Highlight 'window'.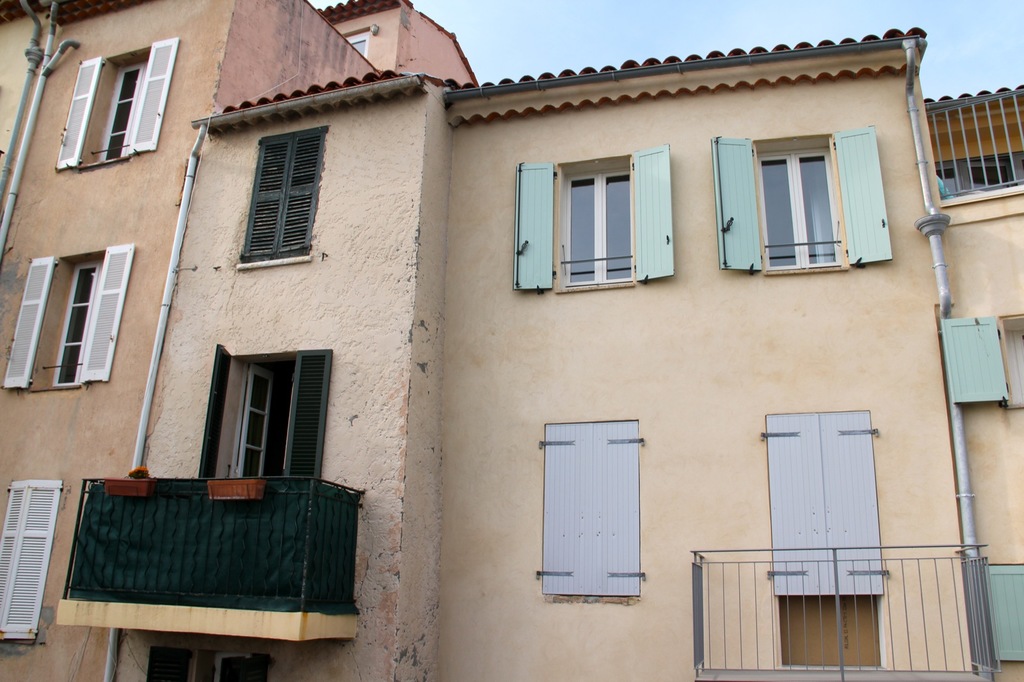
Highlighted region: detection(0, 481, 59, 644).
